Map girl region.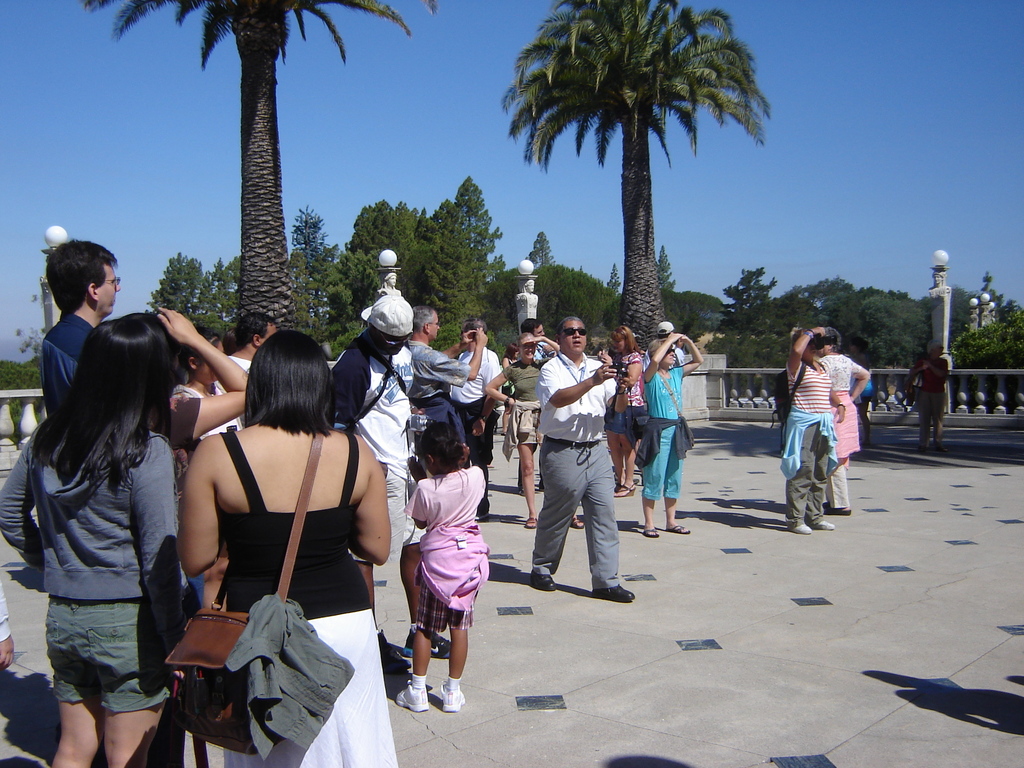
Mapped to x1=0, y1=319, x2=181, y2=767.
